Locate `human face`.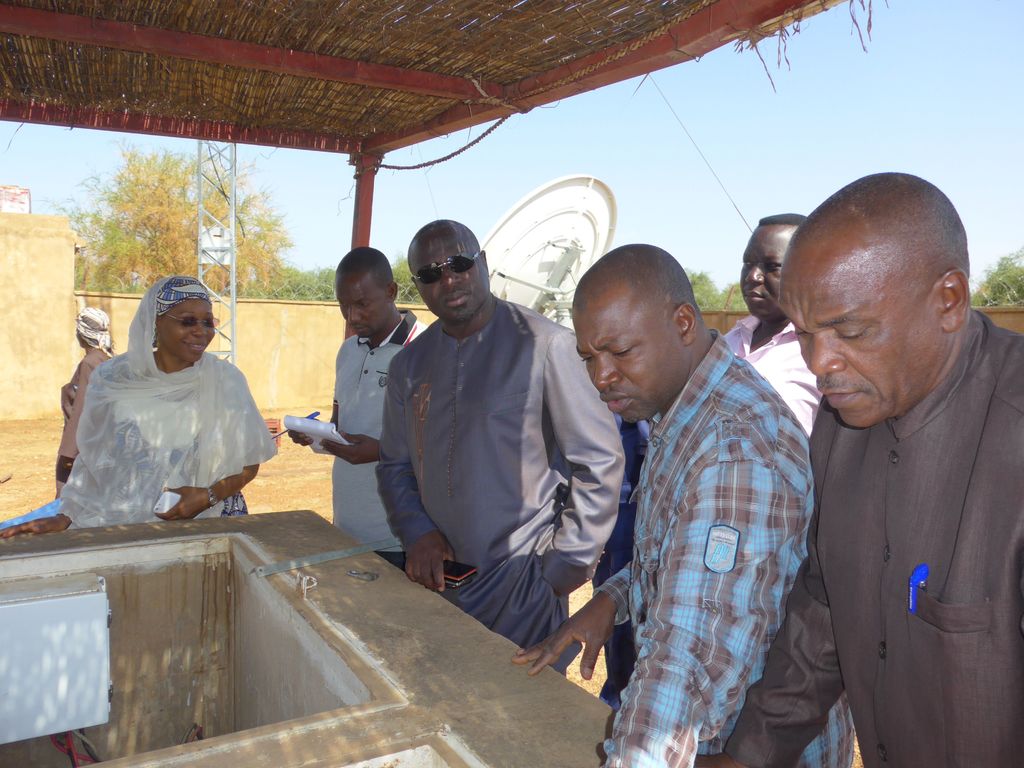
Bounding box: bbox=[409, 229, 484, 322].
